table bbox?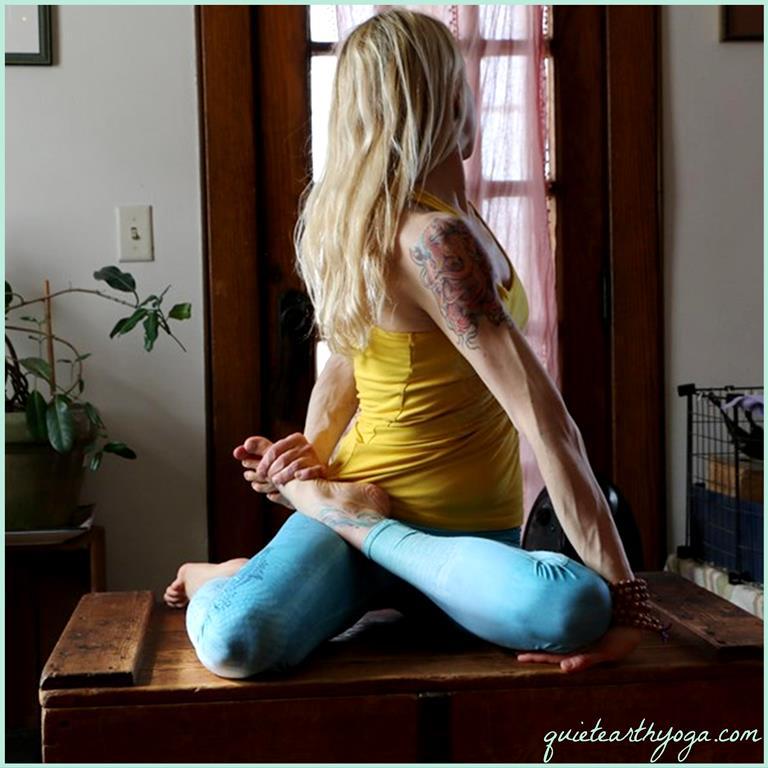
<box>6,509,105,589</box>
